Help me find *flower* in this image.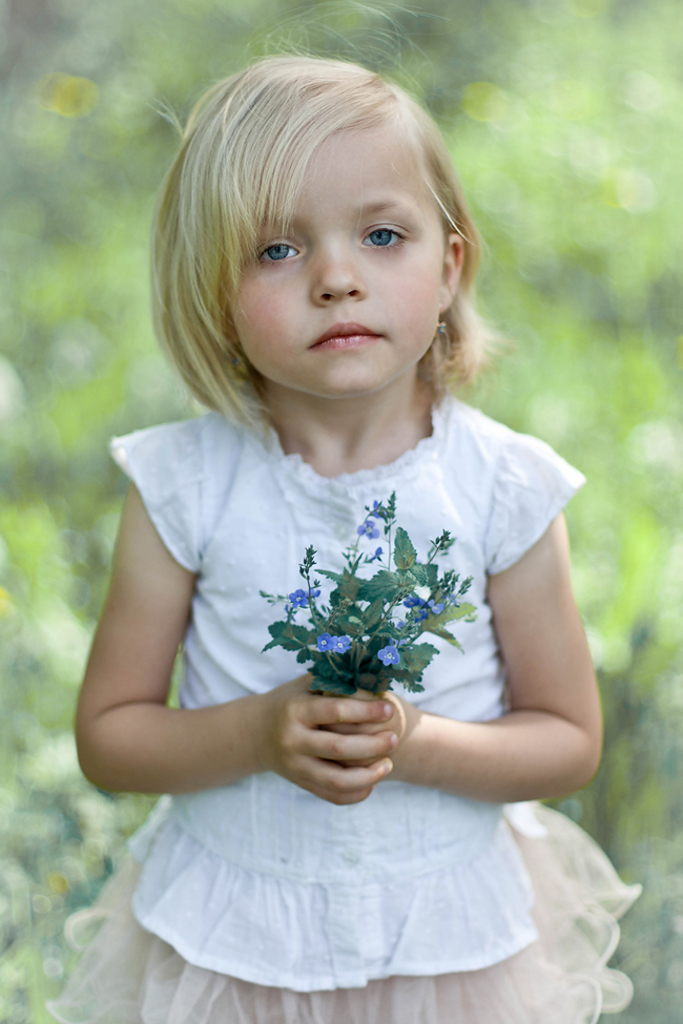
Found it: bbox=(351, 517, 380, 537).
